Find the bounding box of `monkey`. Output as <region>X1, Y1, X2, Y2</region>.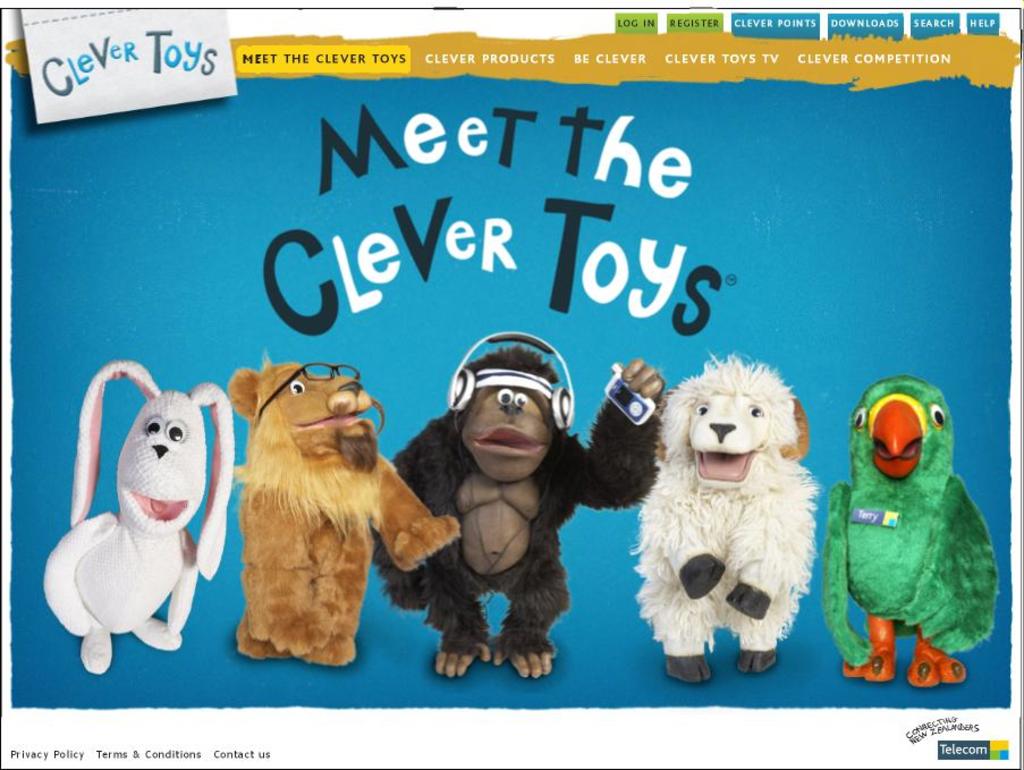
<region>636, 355, 823, 682</region>.
